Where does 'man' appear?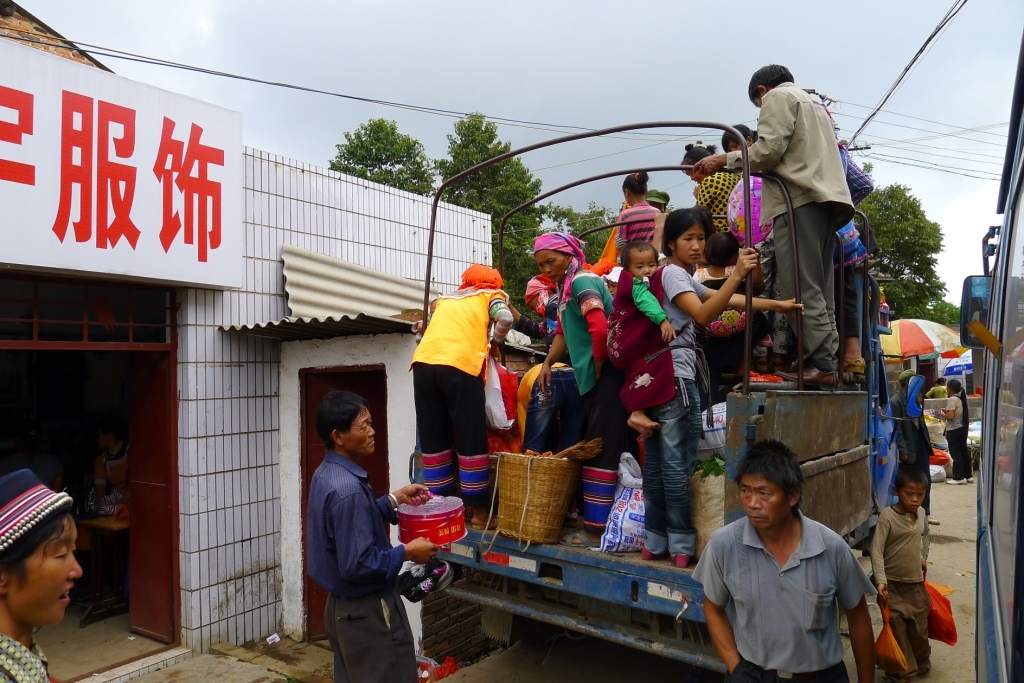
Appears at 304/386/438/682.
